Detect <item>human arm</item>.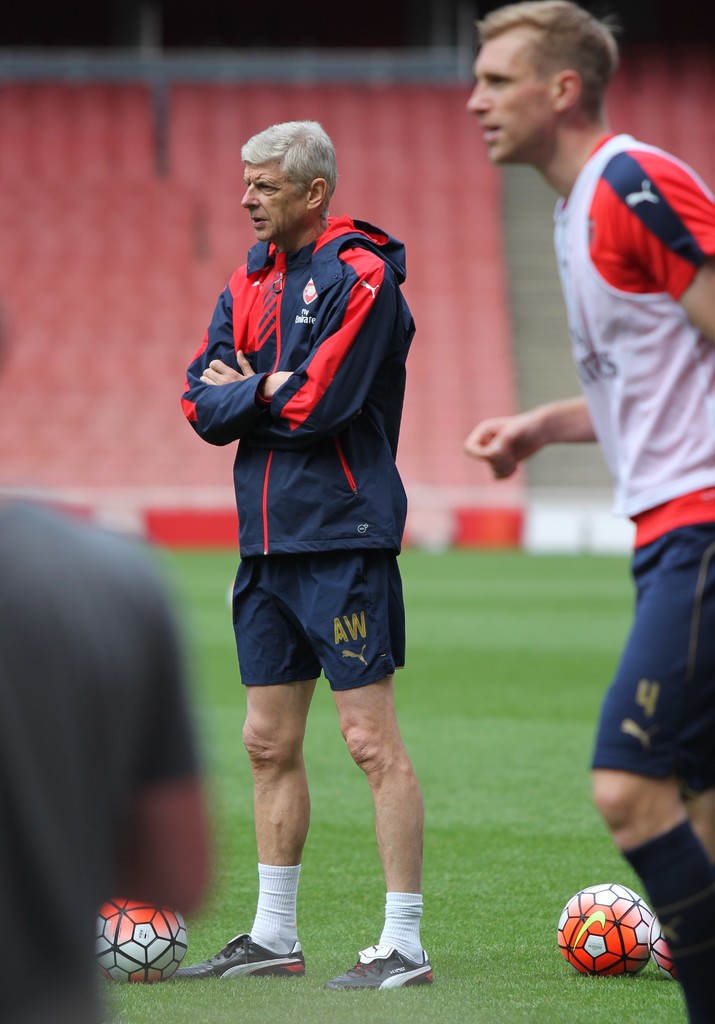
Detected at pyautogui.locateOnScreen(198, 242, 416, 450).
